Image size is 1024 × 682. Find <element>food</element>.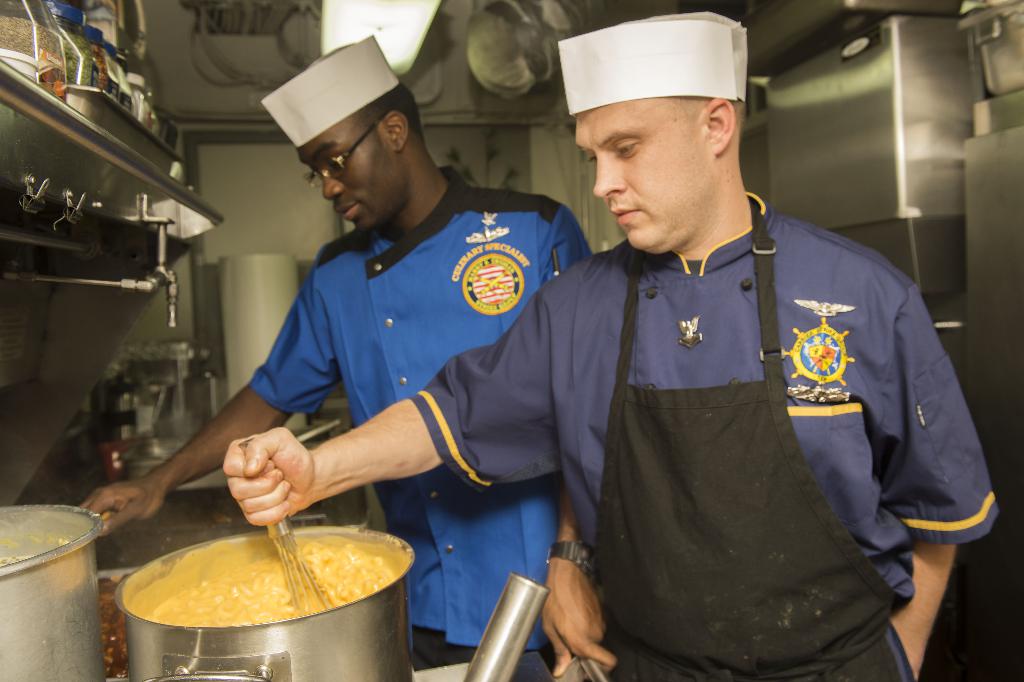
{"x1": 127, "y1": 548, "x2": 390, "y2": 624}.
